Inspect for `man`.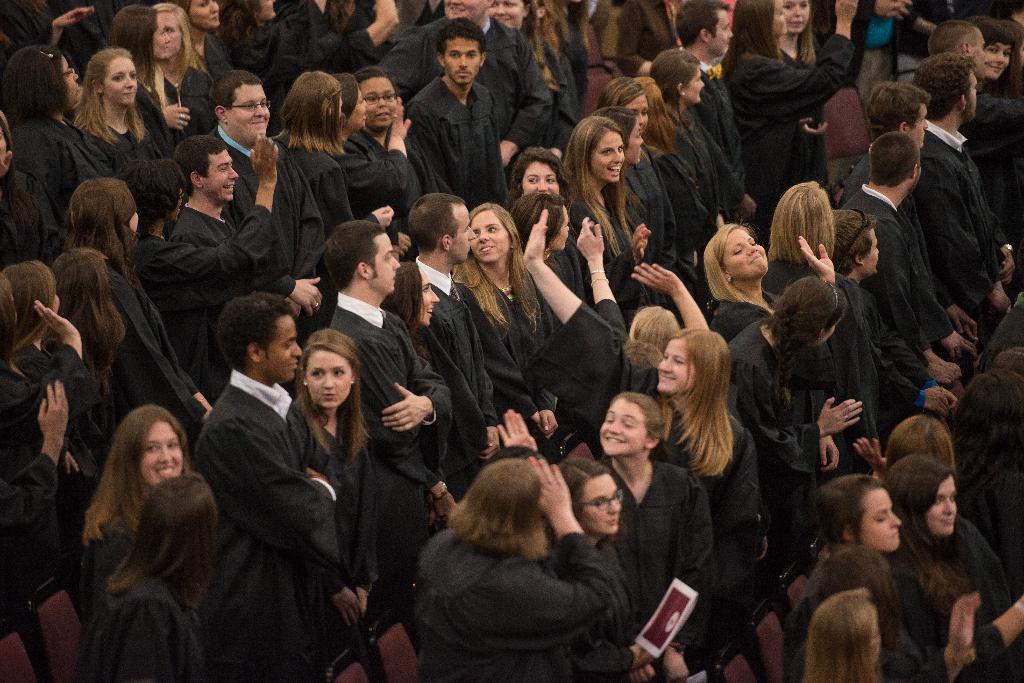
Inspection: bbox(905, 51, 1014, 320).
